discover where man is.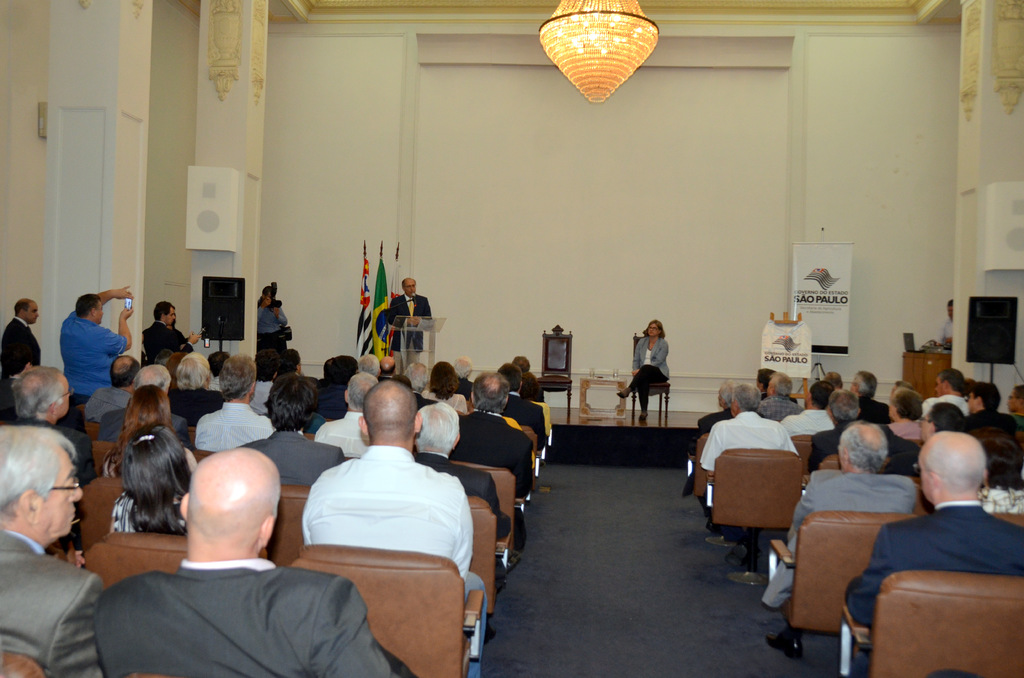
Discovered at detection(189, 354, 283, 450).
